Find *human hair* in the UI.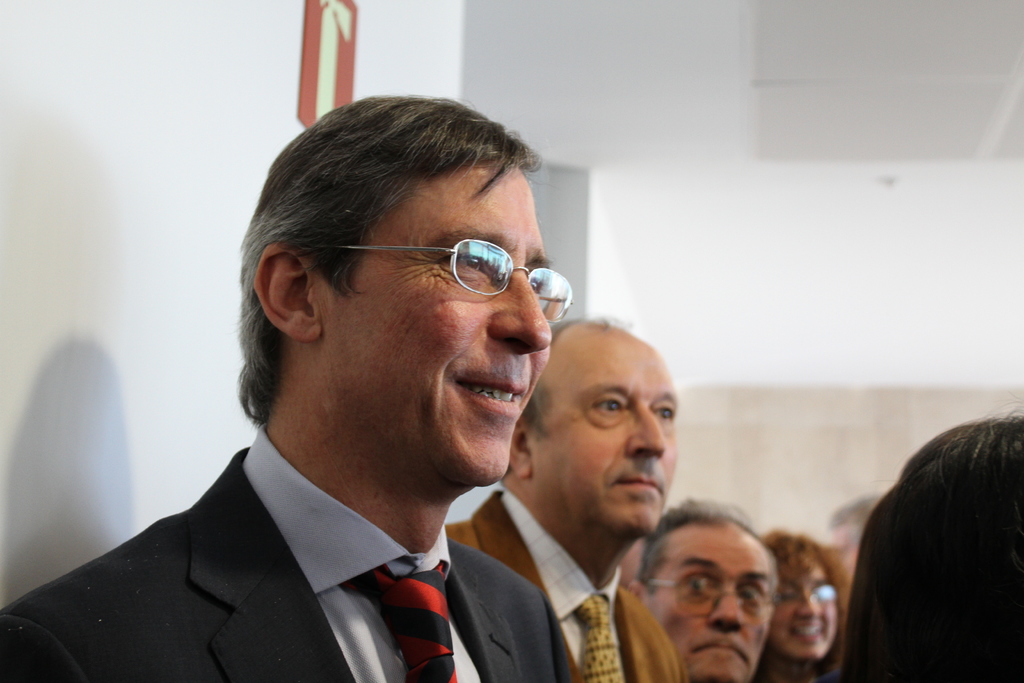
UI element at region(819, 393, 1023, 682).
